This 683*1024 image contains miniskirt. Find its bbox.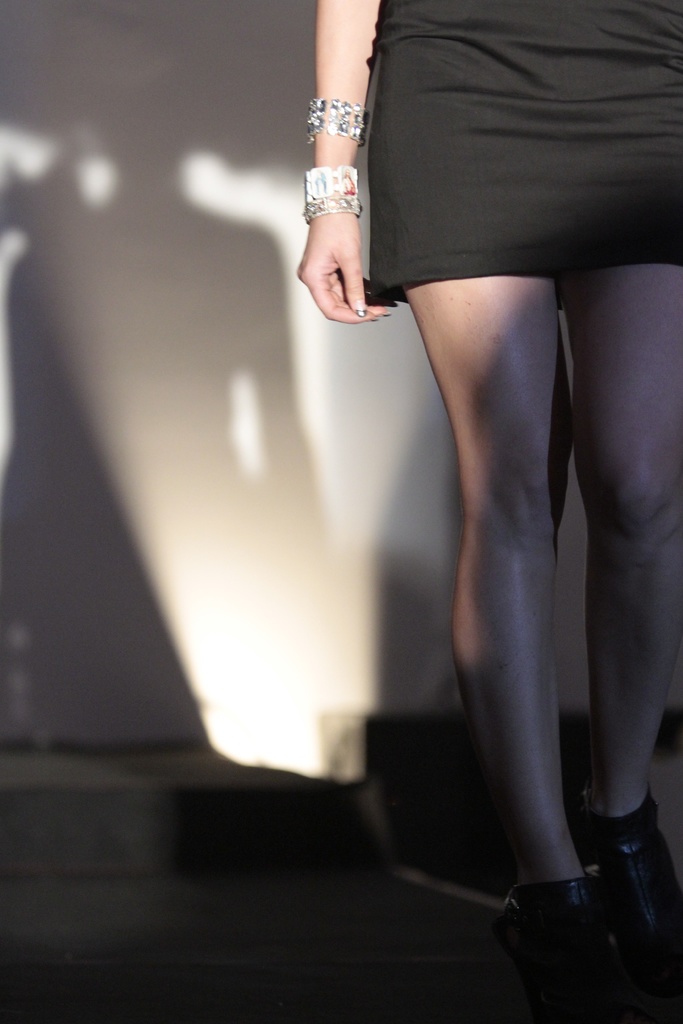
box(363, 0, 682, 303).
